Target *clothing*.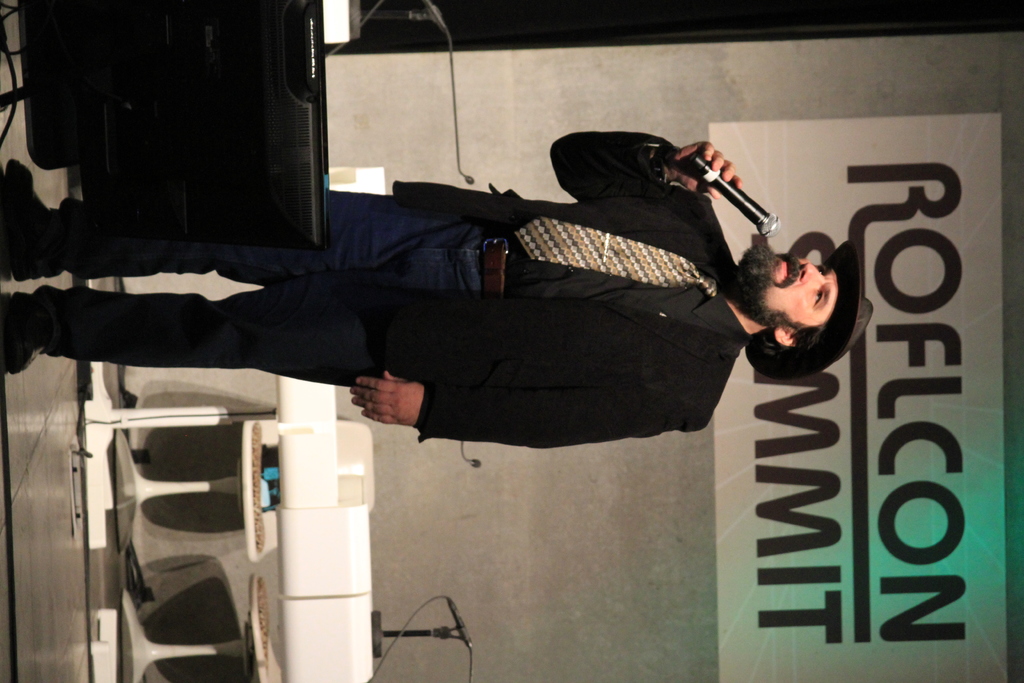
Target region: (left=8, top=165, right=508, bottom=403).
